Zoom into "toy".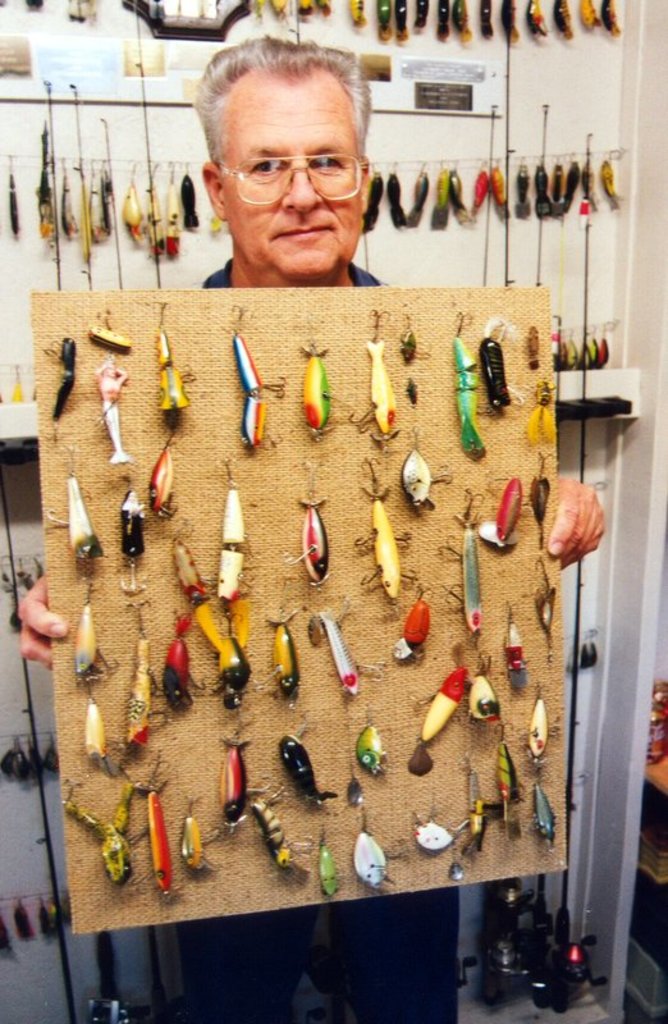
Zoom target: <region>8, 383, 22, 404</region>.
